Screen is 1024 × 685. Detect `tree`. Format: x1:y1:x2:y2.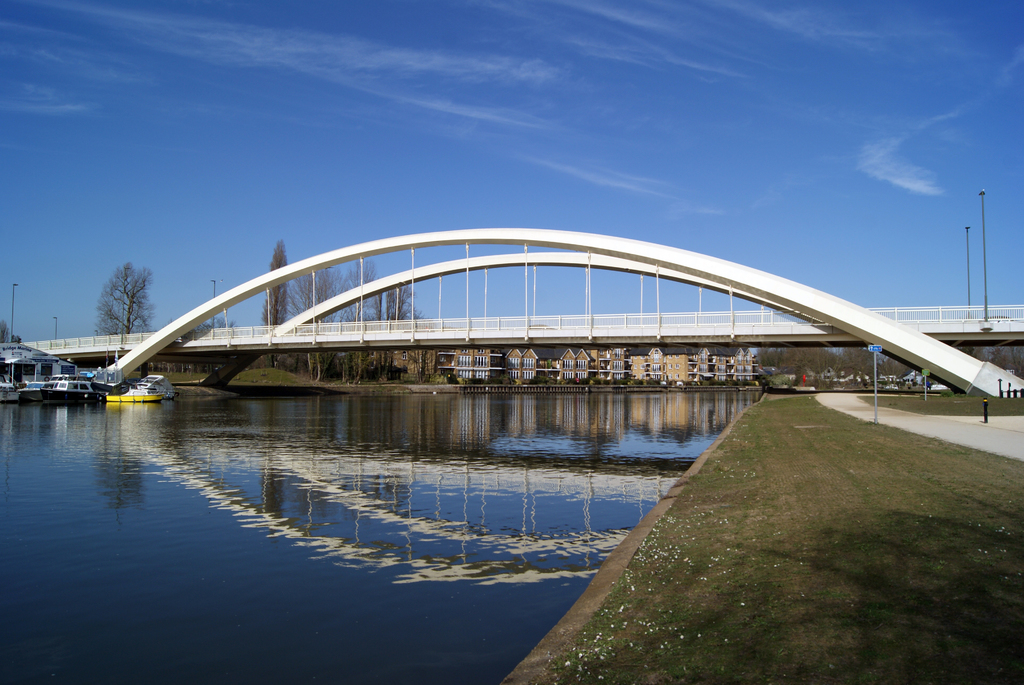
341:259:375:327.
